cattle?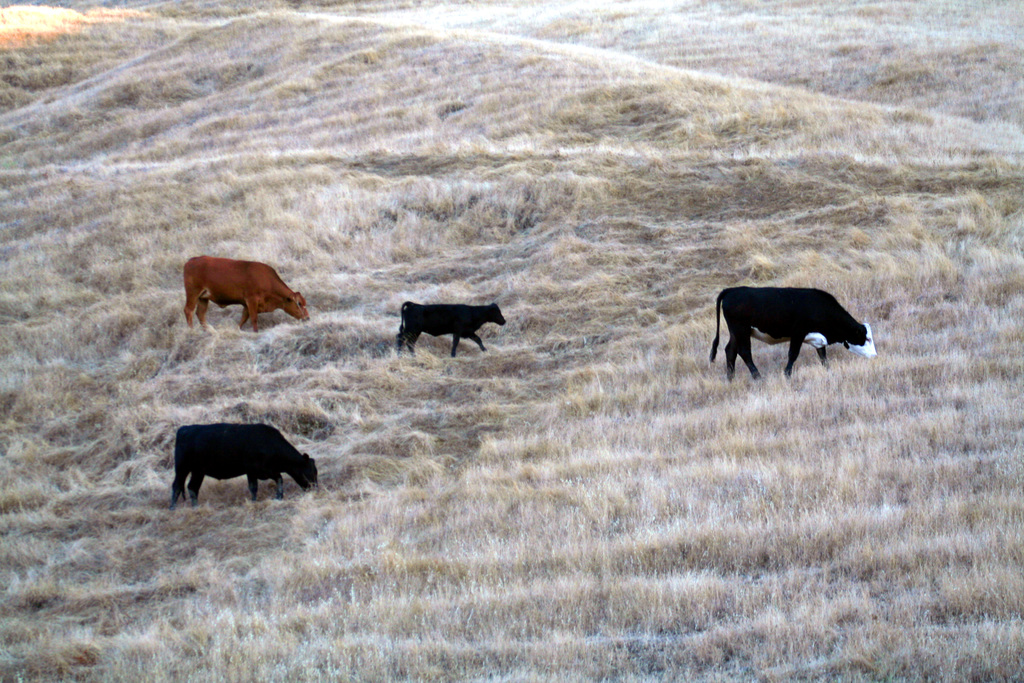
detection(395, 299, 509, 356)
